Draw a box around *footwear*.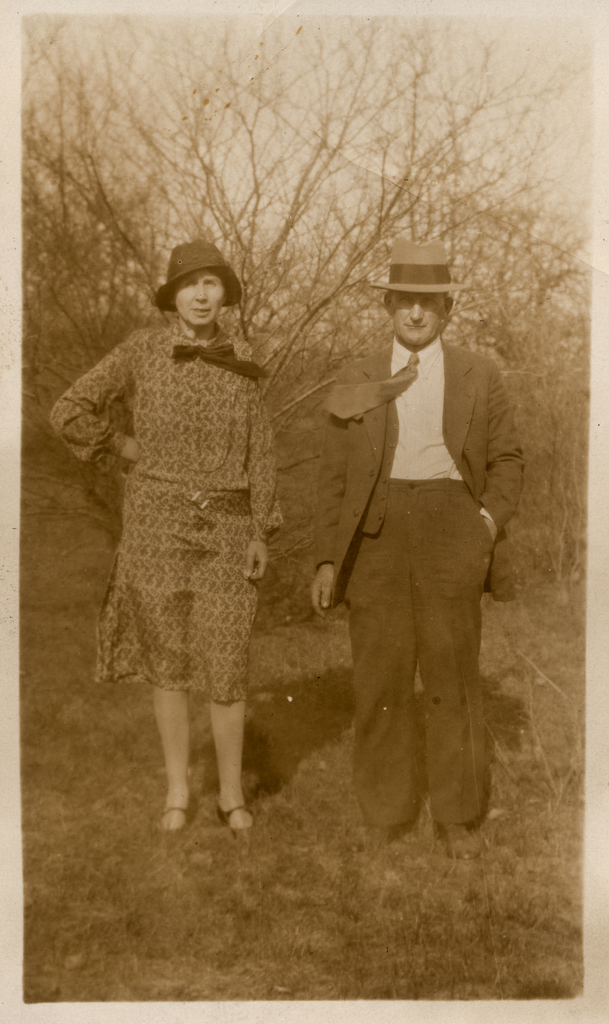
box(218, 809, 252, 840).
